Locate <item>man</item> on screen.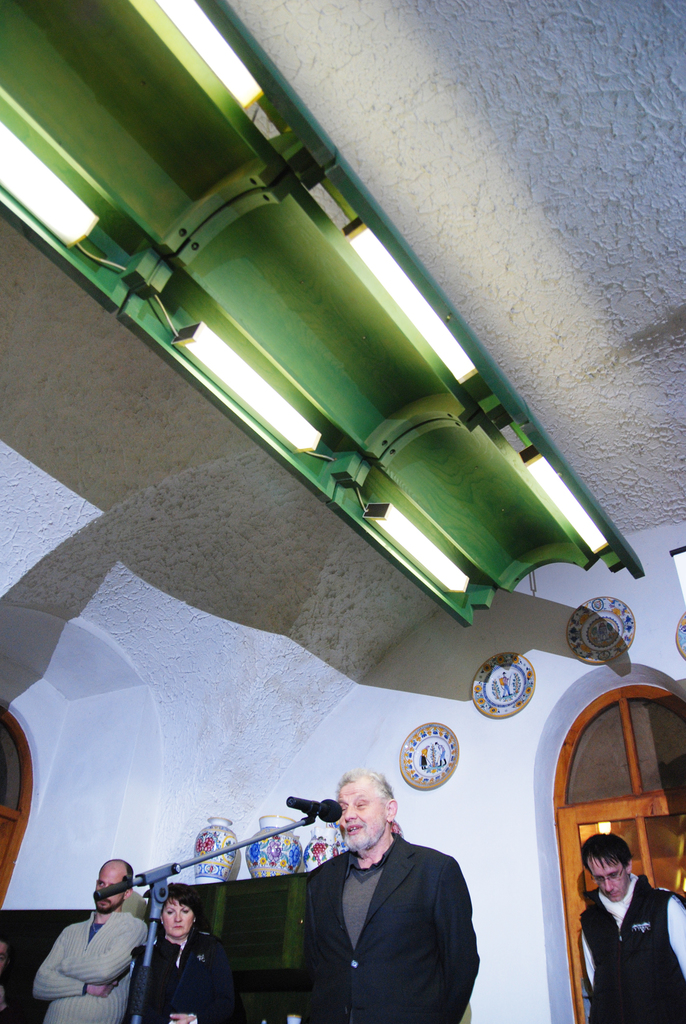
On screen at select_region(597, 828, 685, 1023).
